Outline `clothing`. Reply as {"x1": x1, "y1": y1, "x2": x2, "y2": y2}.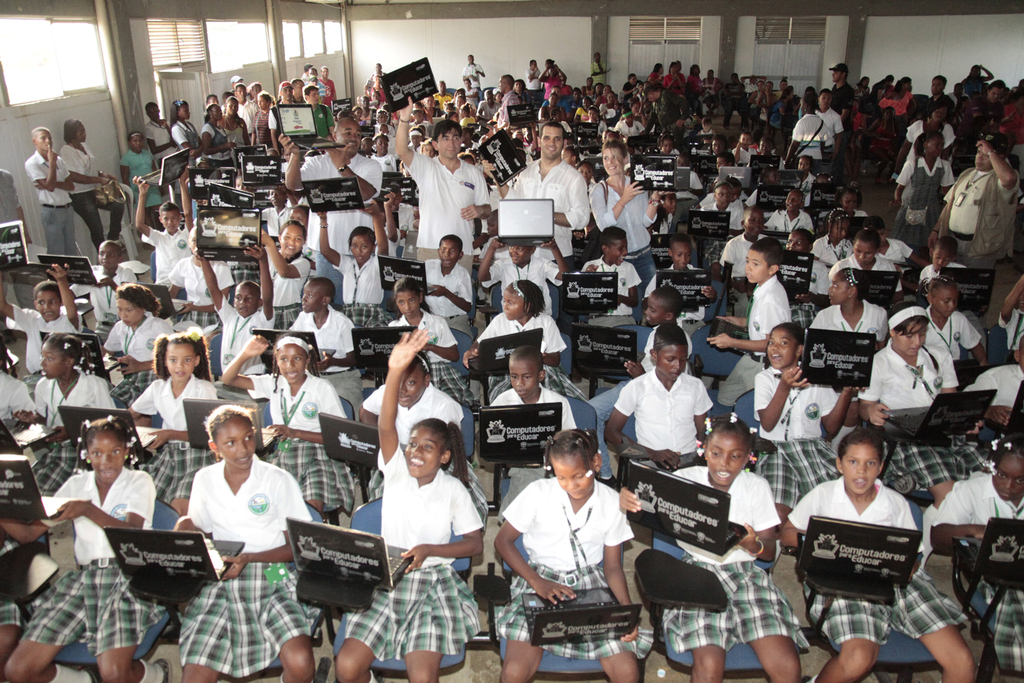
{"x1": 877, "y1": 234, "x2": 912, "y2": 267}.
